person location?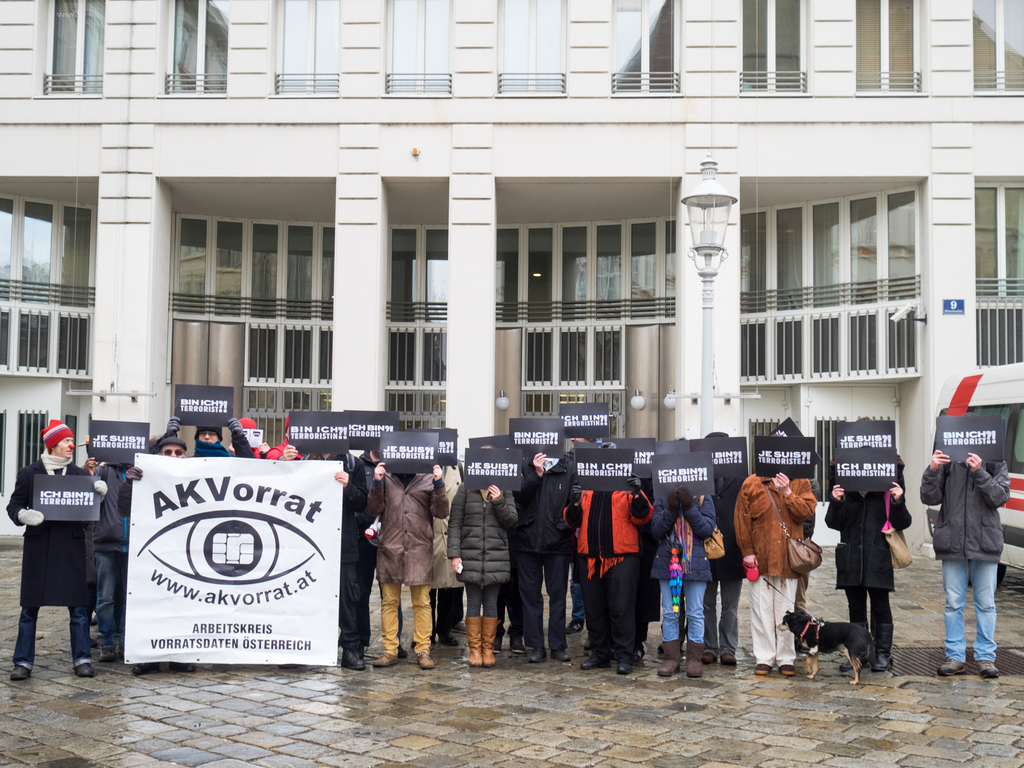
[567, 473, 646, 668]
